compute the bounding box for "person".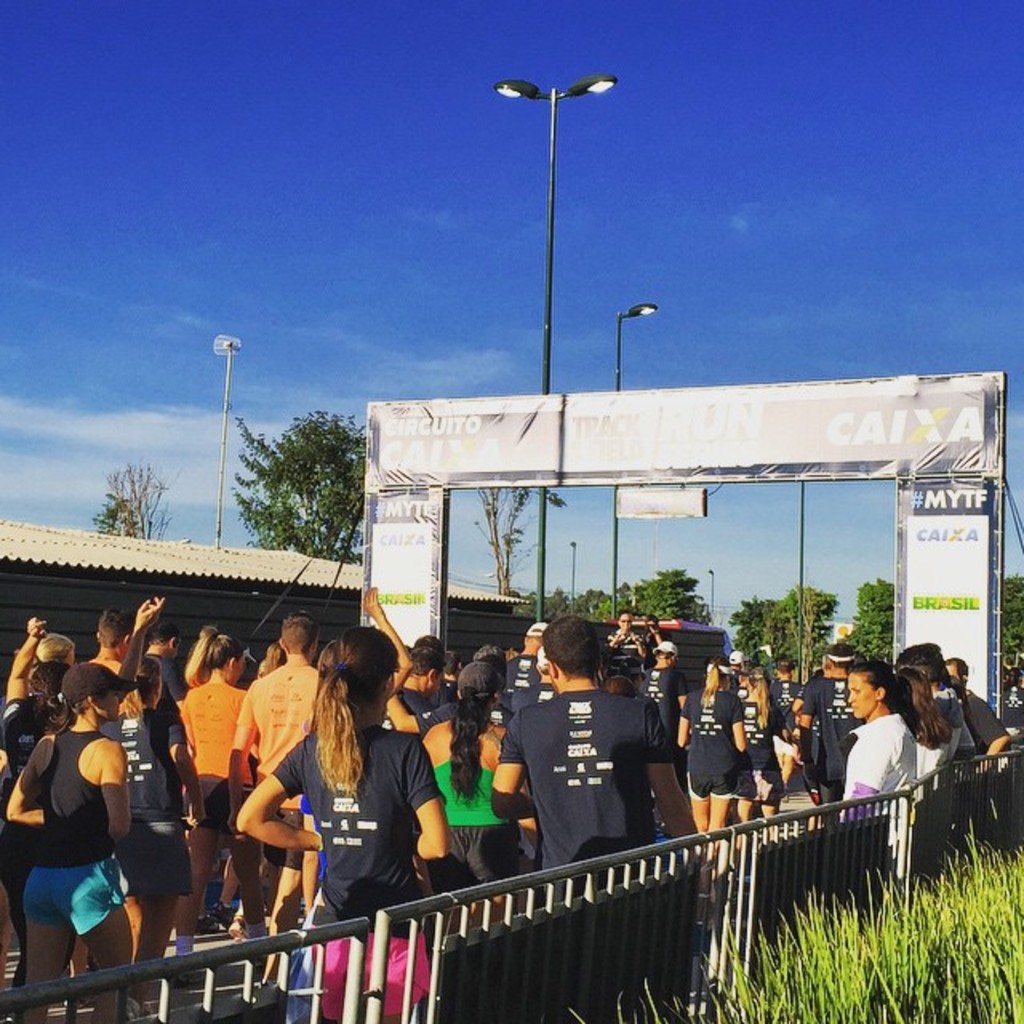
[942, 658, 1006, 747].
